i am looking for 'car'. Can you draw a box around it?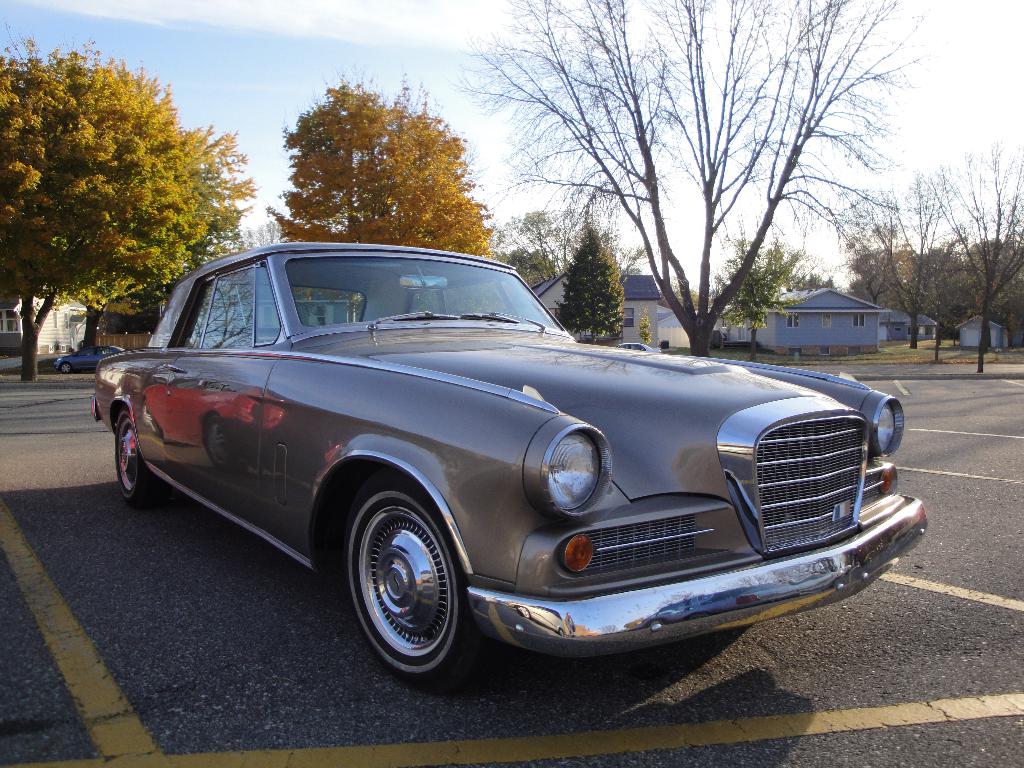
Sure, the bounding box is locate(612, 341, 664, 355).
